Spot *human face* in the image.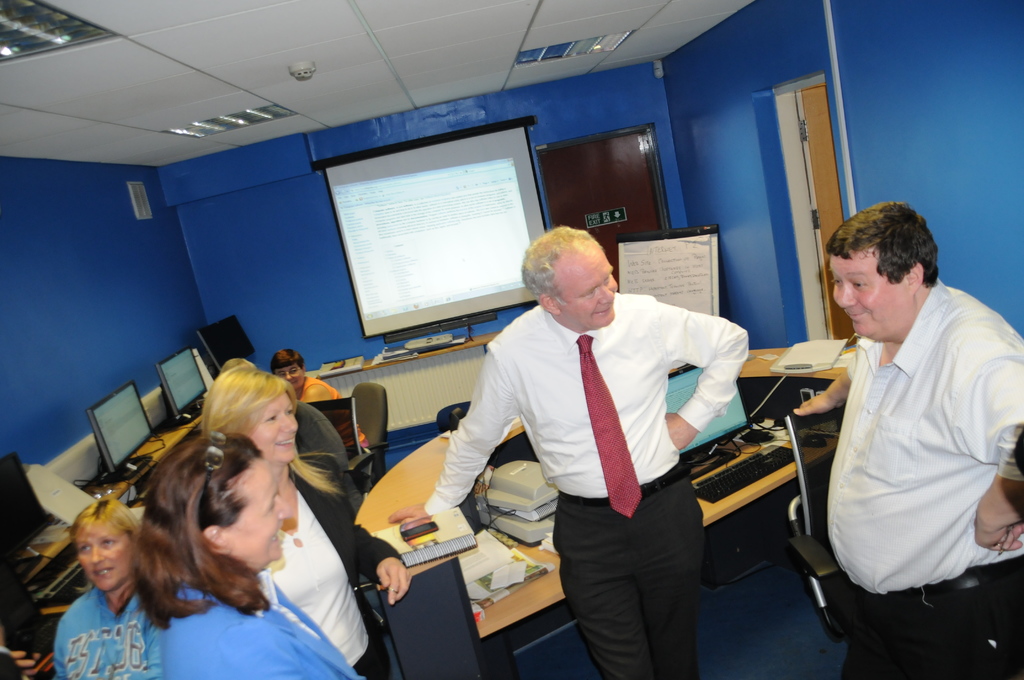
*human face* found at 559, 248, 617, 328.
